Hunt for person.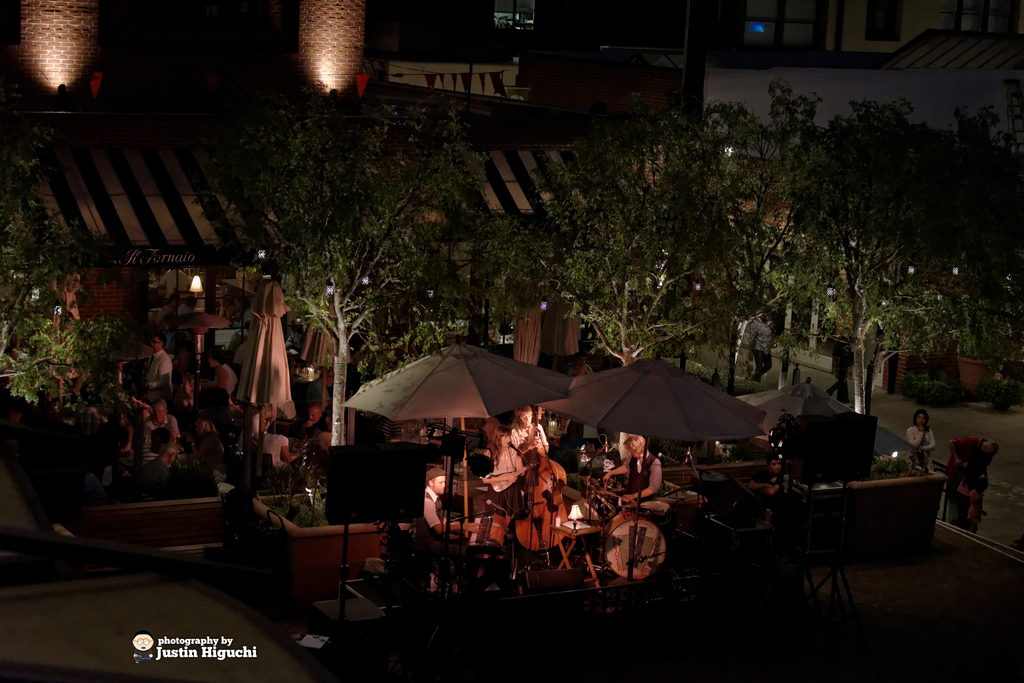
Hunted down at (x1=141, y1=334, x2=174, y2=398).
